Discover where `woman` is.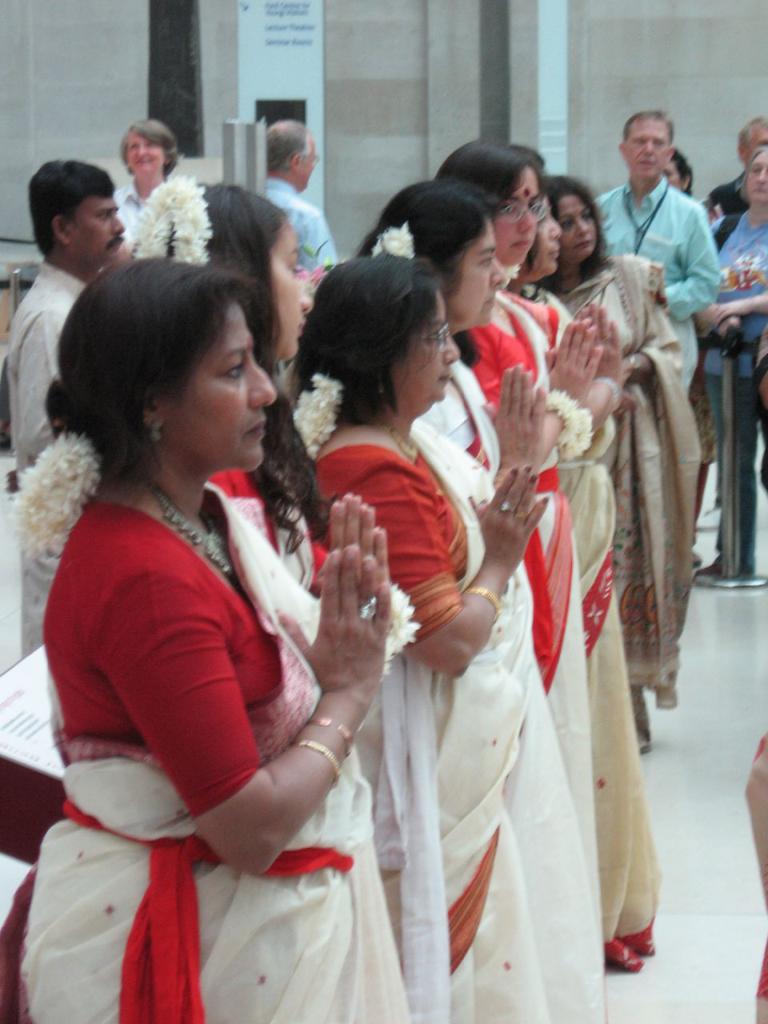
Discovered at [x1=691, y1=143, x2=767, y2=582].
